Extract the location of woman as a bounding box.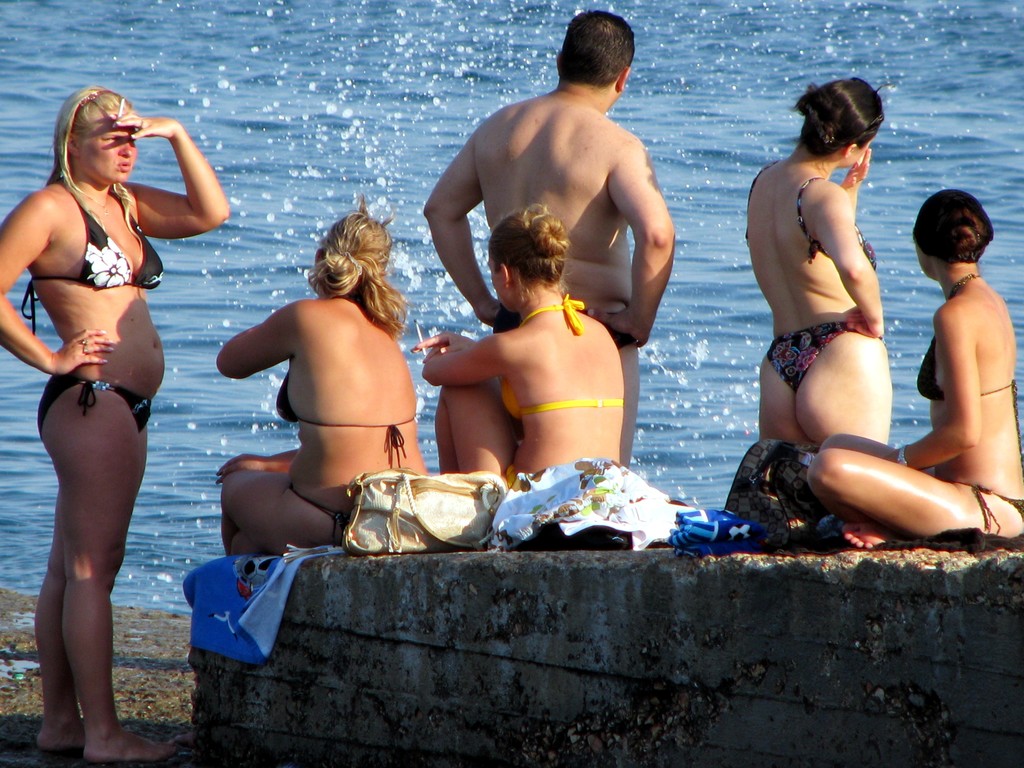
rect(410, 207, 630, 493).
